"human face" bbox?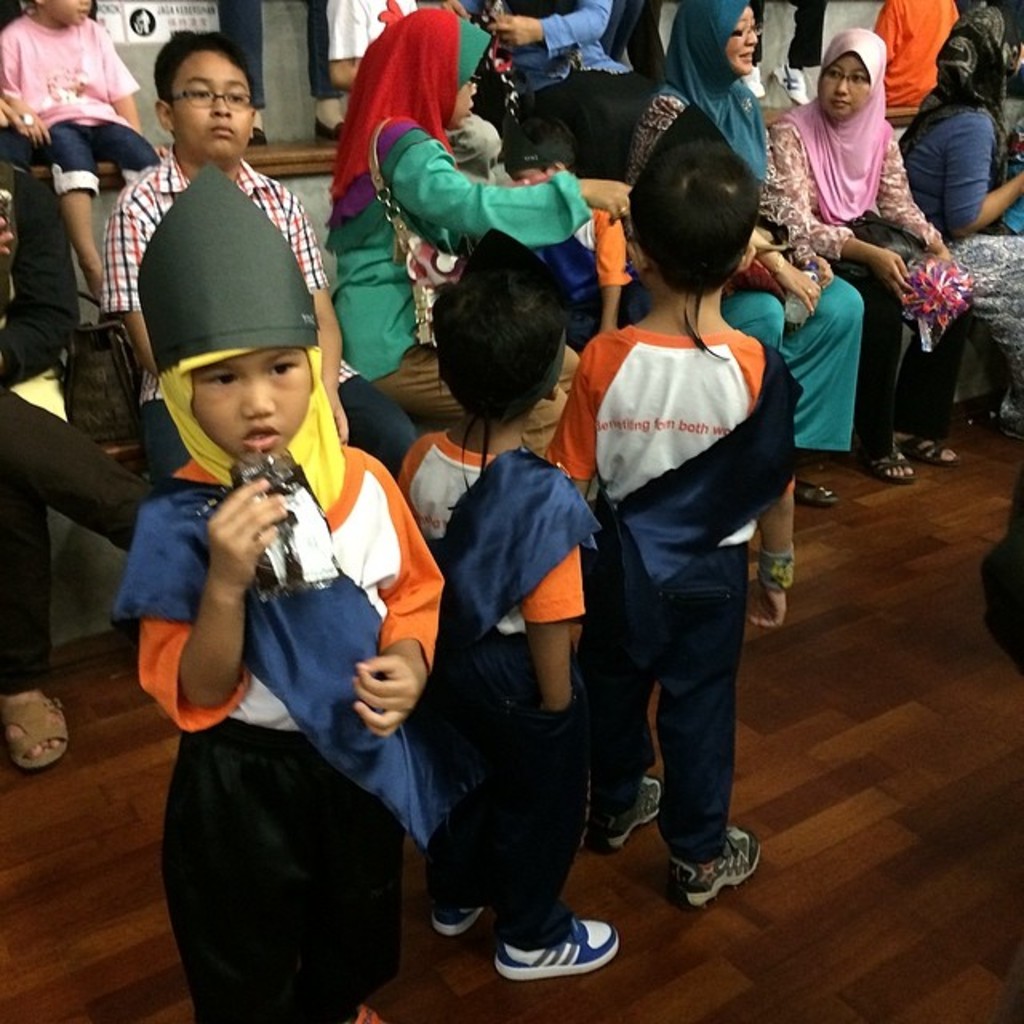
821 50 864 118
